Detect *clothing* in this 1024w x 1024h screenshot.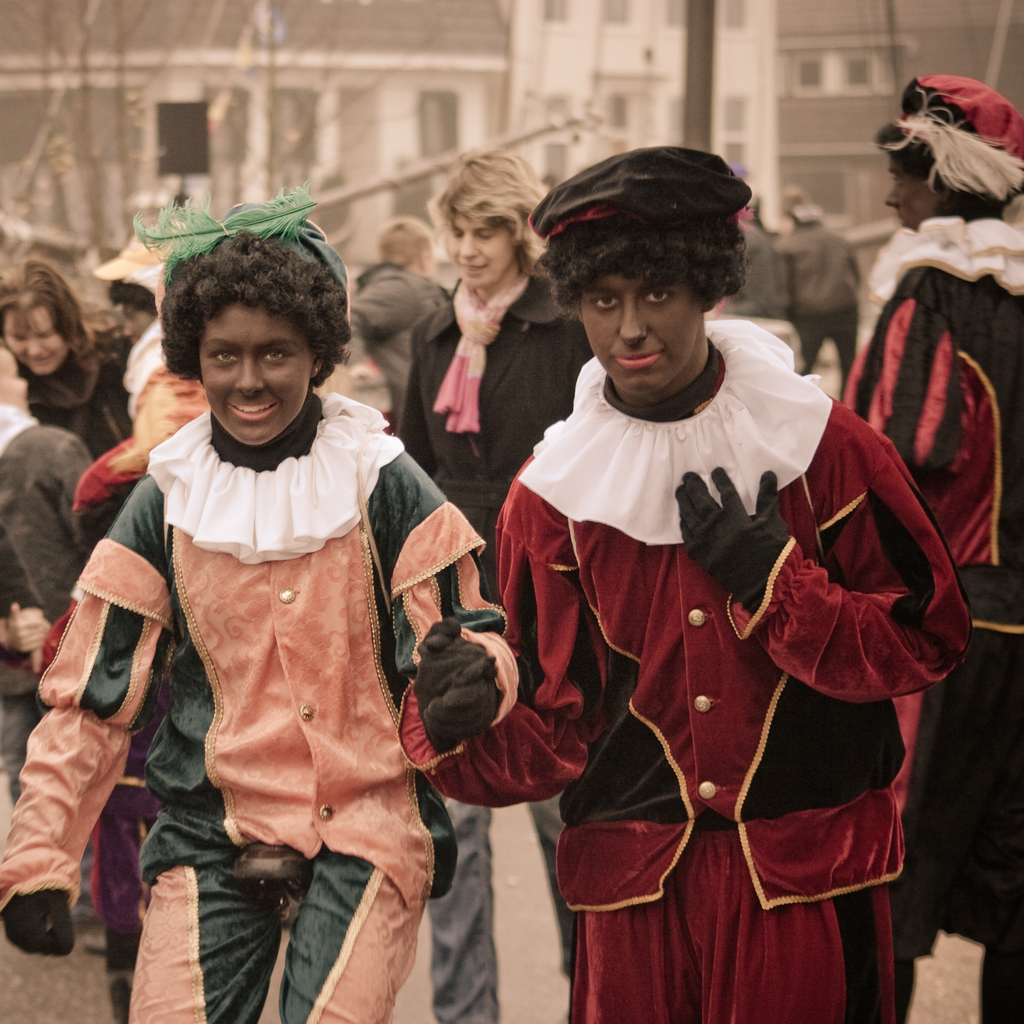
Detection: [left=840, top=212, right=1023, bottom=1023].
